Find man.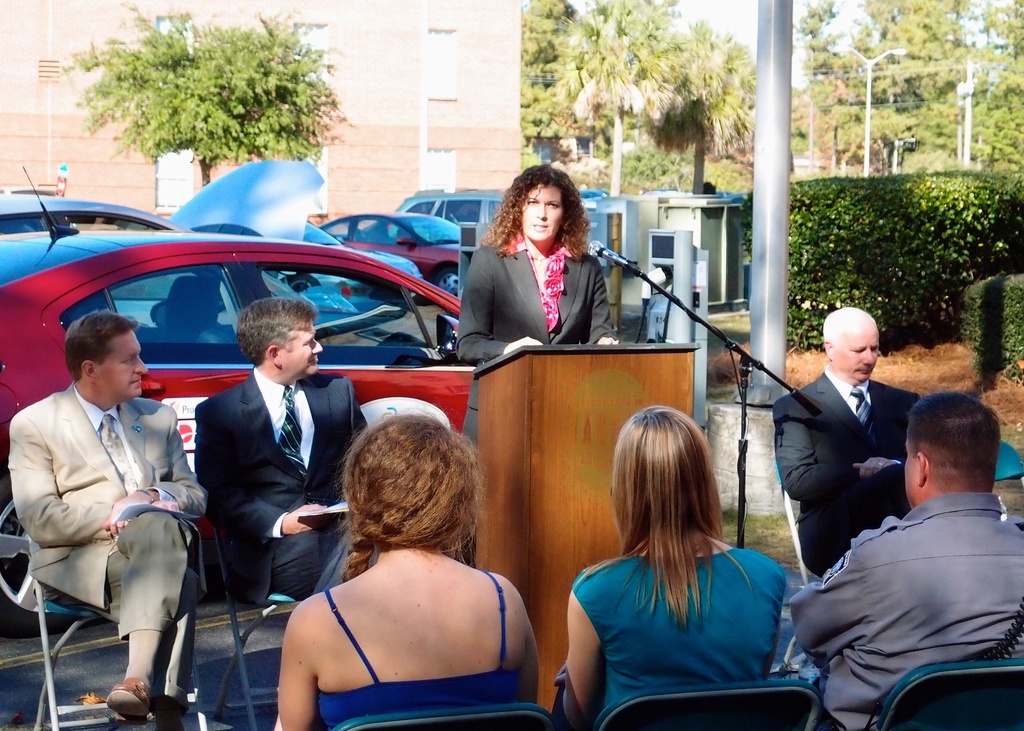
region(787, 392, 1023, 730).
